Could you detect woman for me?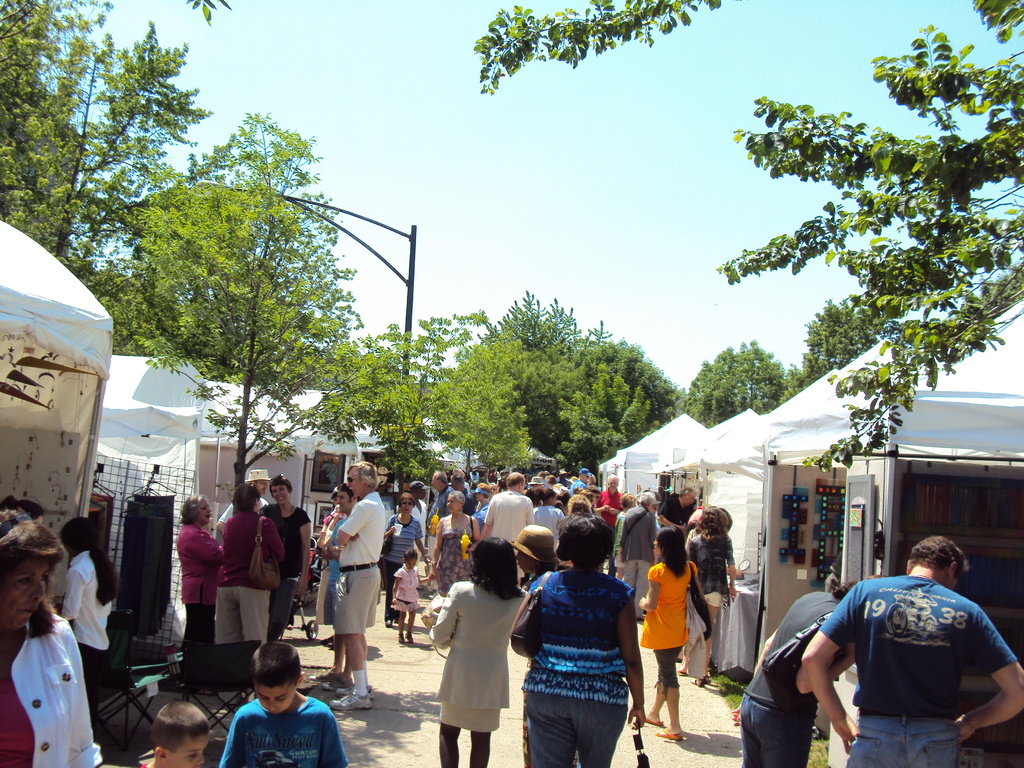
Detection result: detection(530, 490, 566, 549).
